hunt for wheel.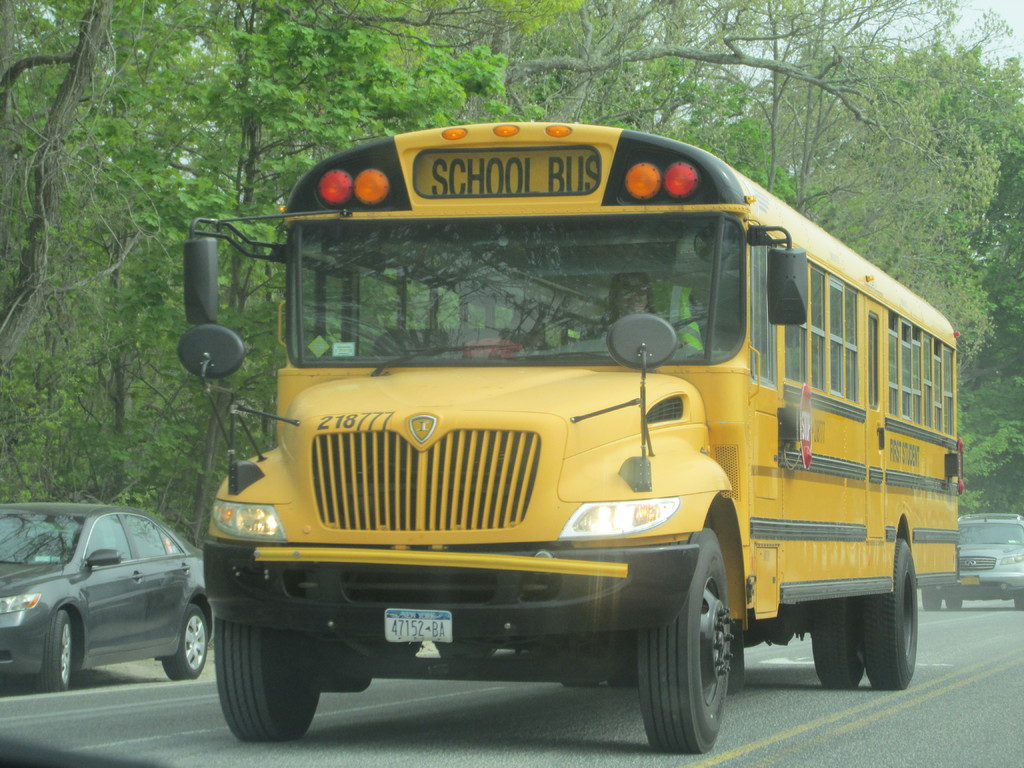
Hunted down at box=[640, 524, 734, 751].
